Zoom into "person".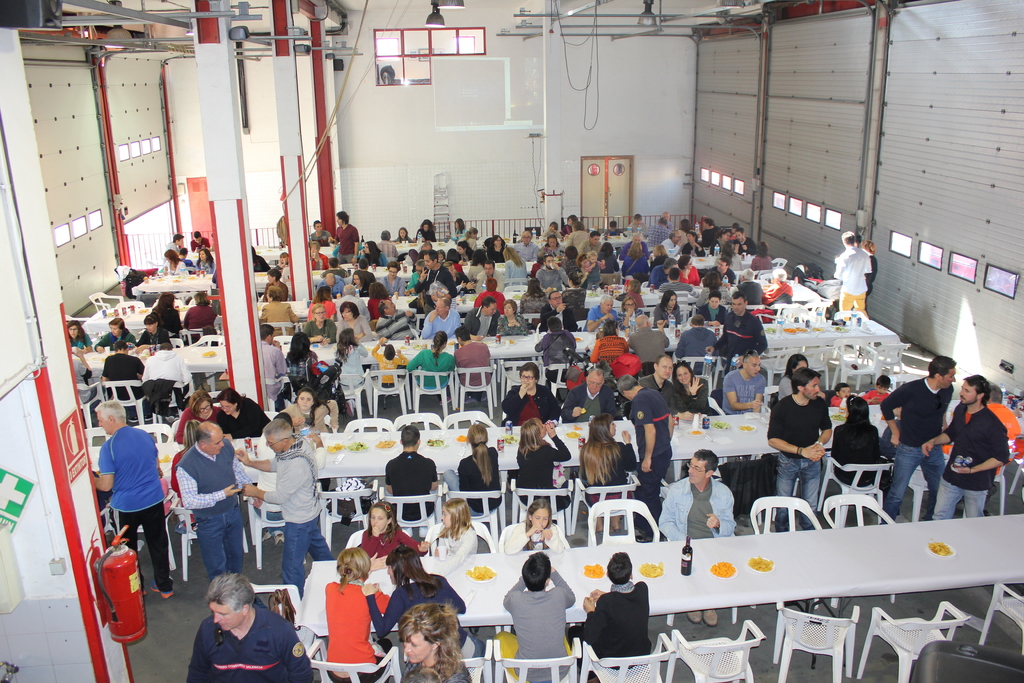
Zoom target: locate(561, 367, 614, 424).
